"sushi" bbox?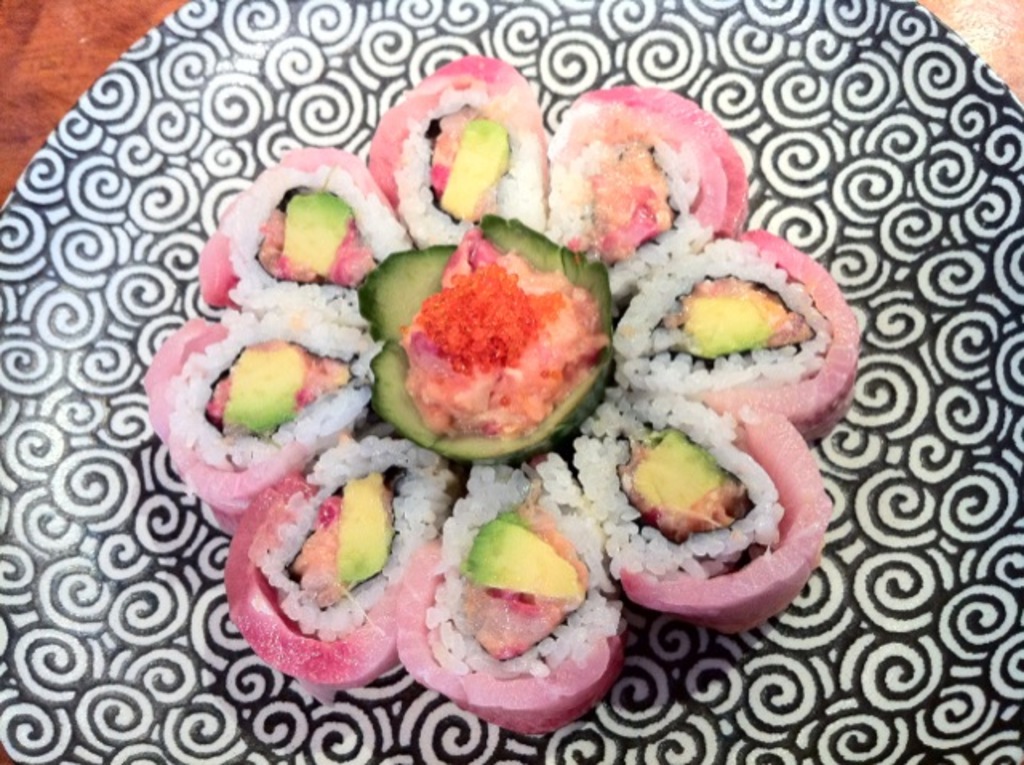
left=413, top=491, right=616, bottom=723
